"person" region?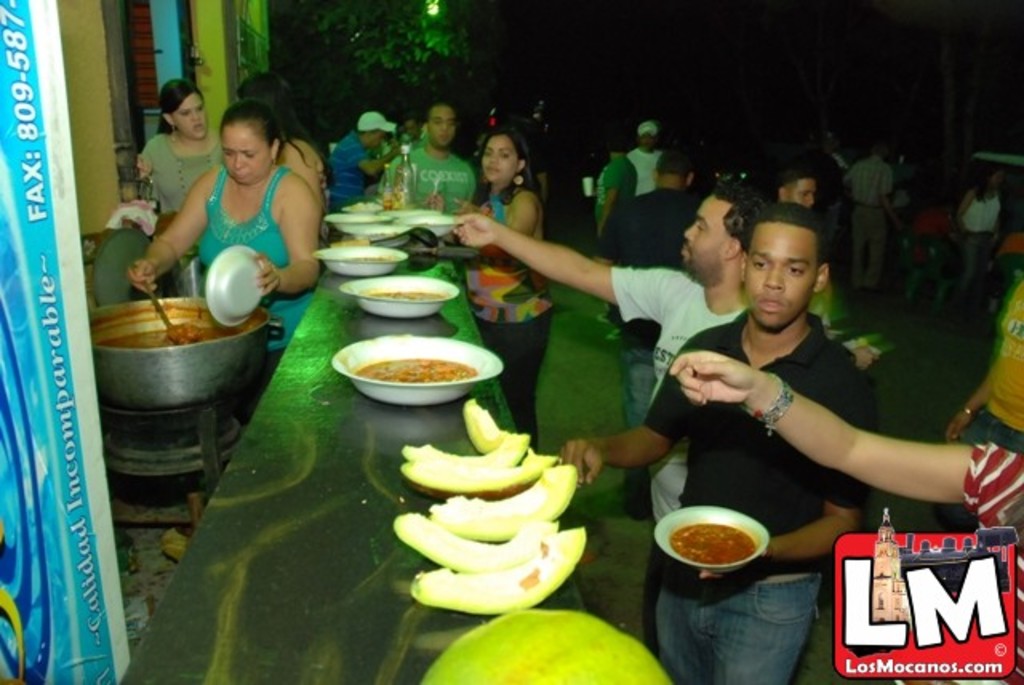
{"x1": 845, "y1": 141, "x2": 894, "y2": 285}
